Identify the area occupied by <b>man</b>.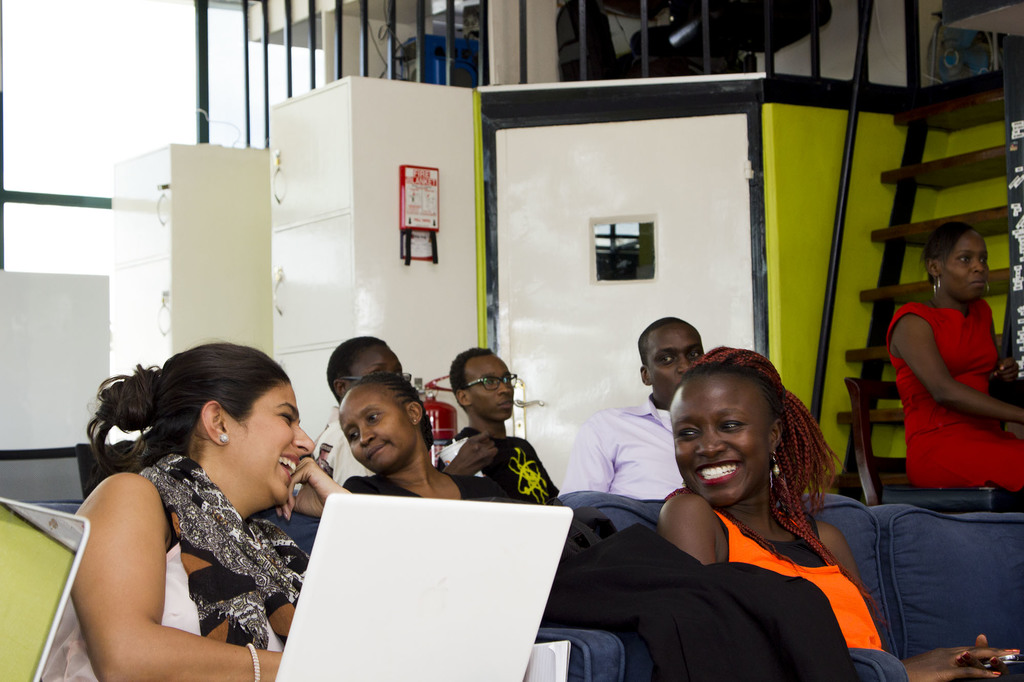
Area: x1=449, y1=345, x2=561, y2=505.
